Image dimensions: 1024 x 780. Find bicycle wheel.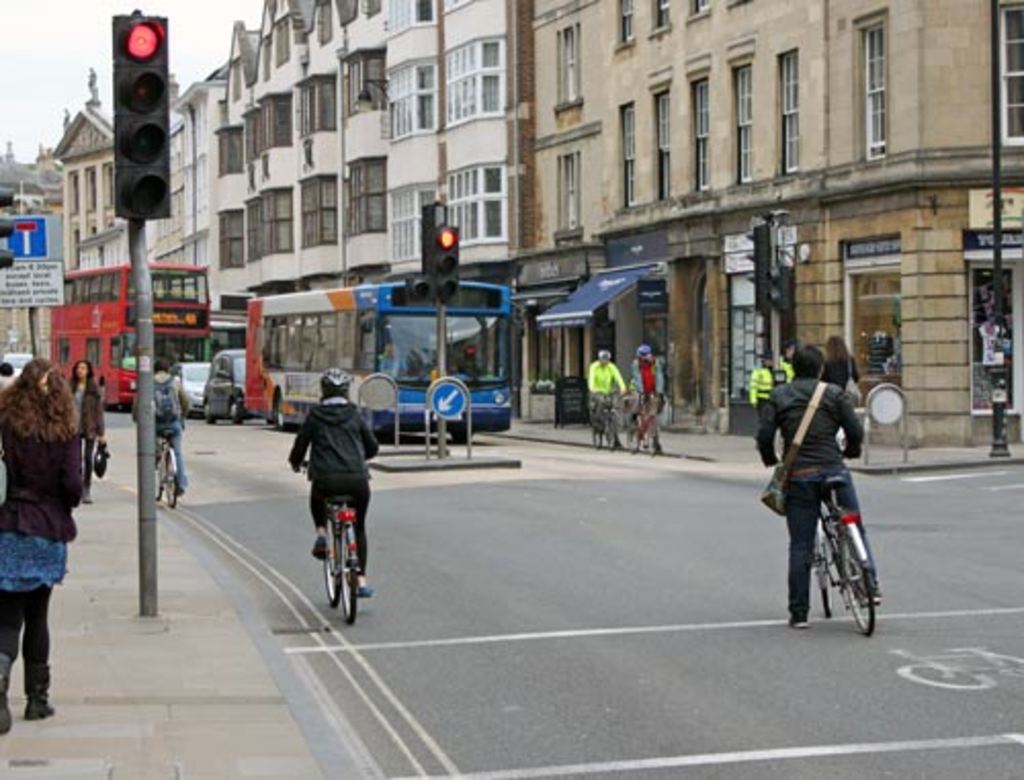
[836, 520, 874, 635].
